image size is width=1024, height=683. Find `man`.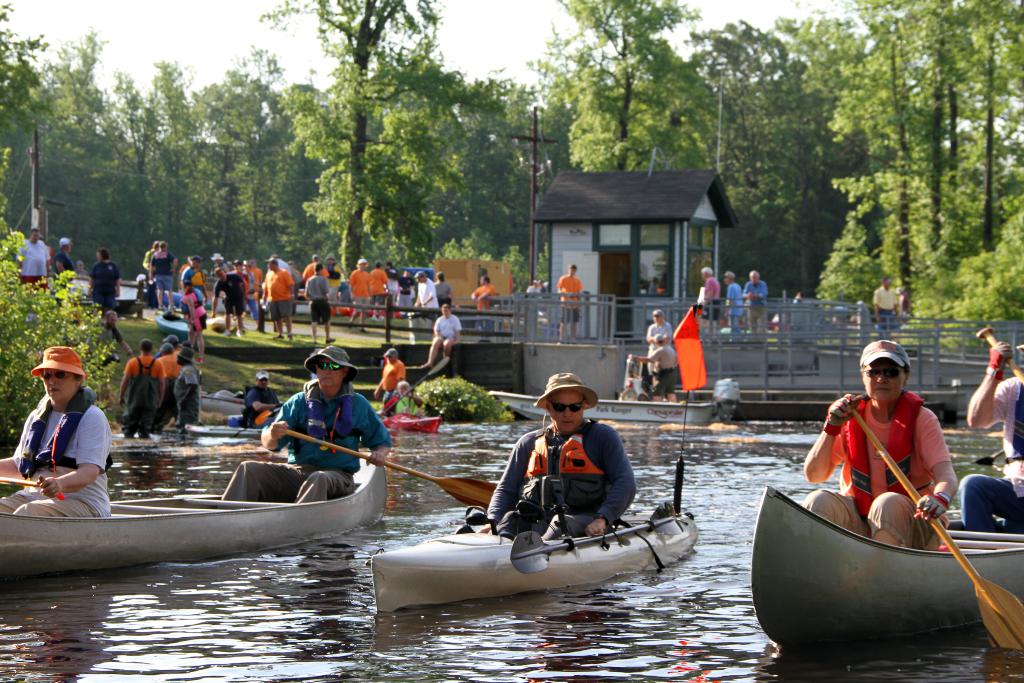
<box>211,265,248,339</box>.
